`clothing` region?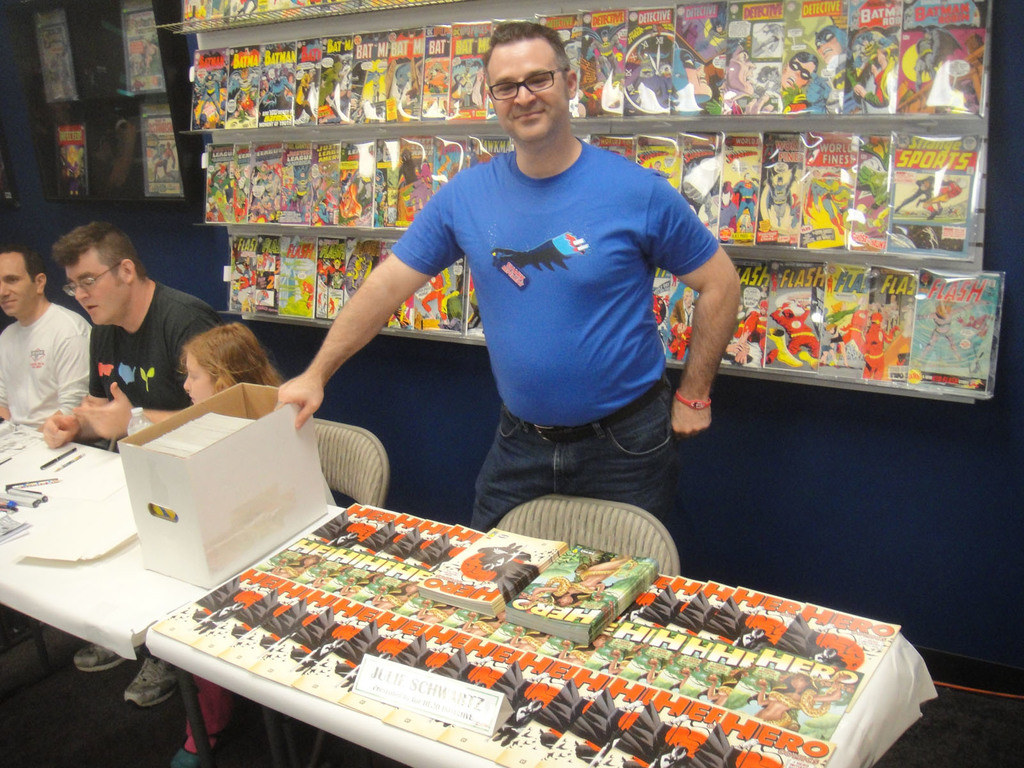
select_region(467, 381, 670, 529)
